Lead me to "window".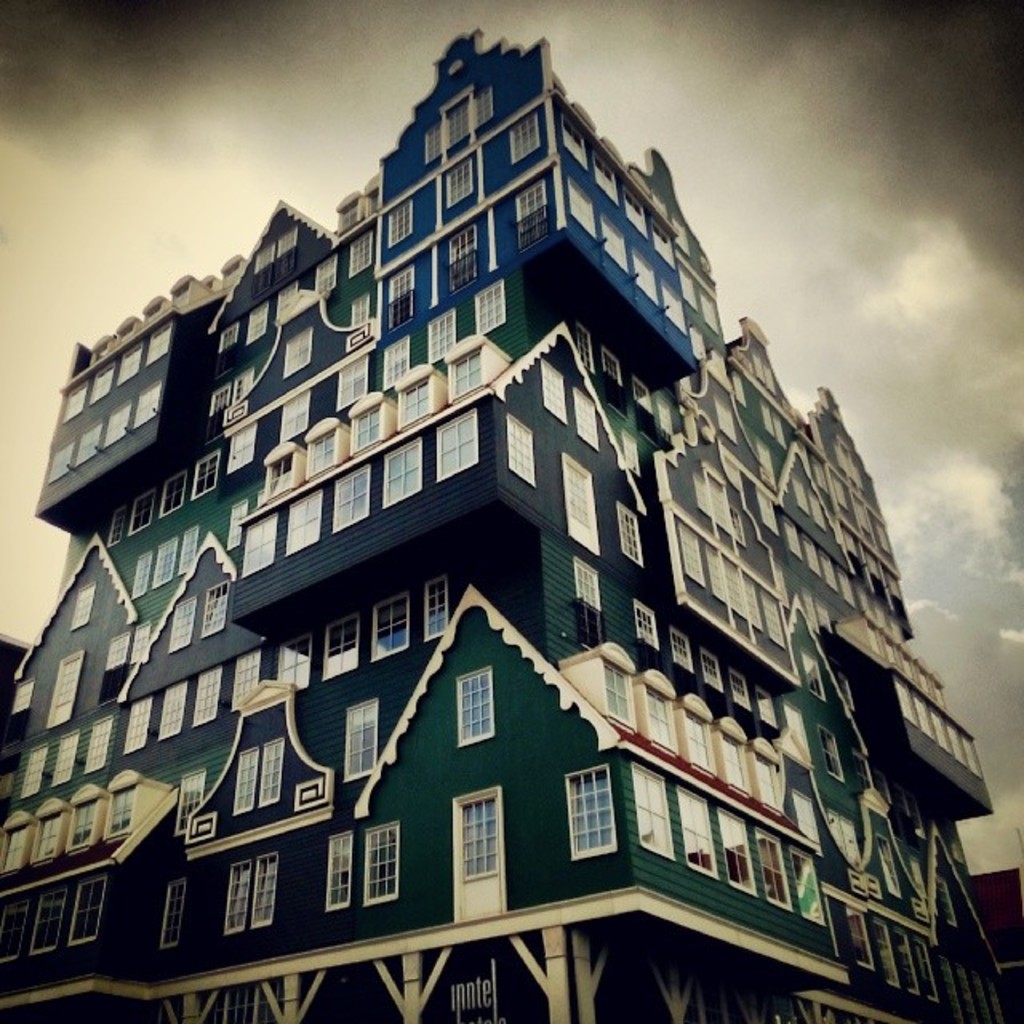
Lead to rect(0, 898, 27, 965).
